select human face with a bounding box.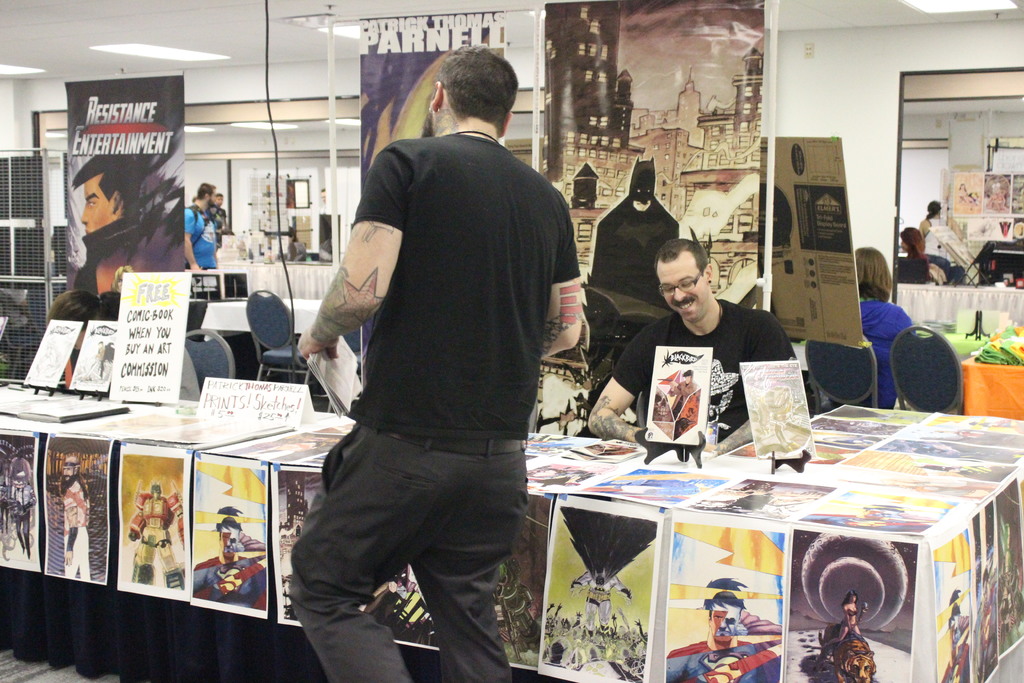
{"x1": 215, "y1": 199, "x2": 223, "y2": 207}.
